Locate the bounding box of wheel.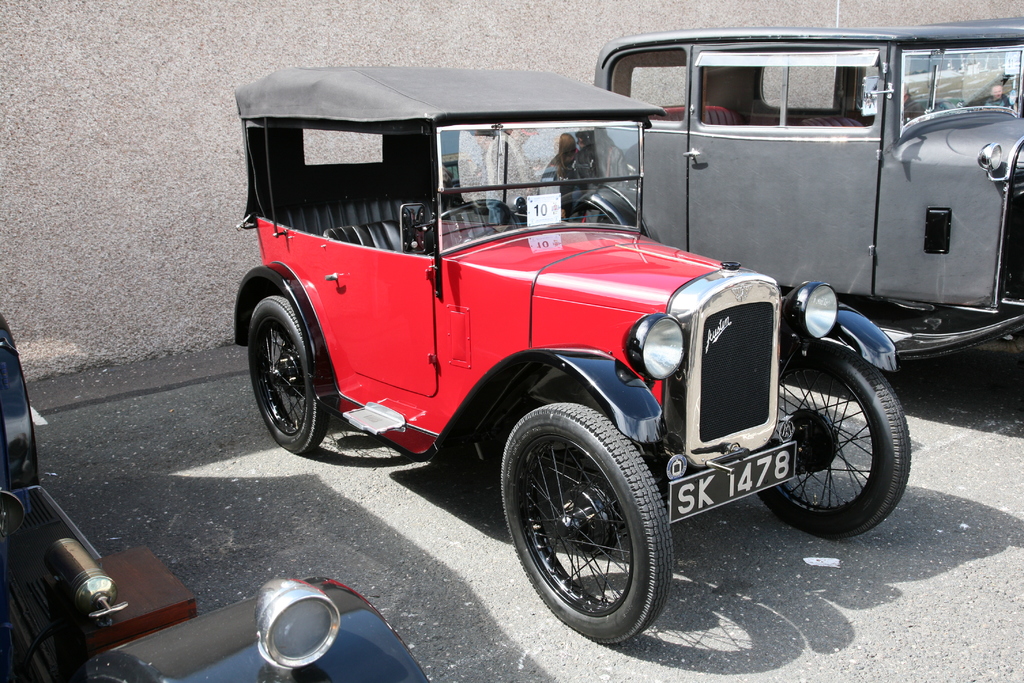
Bounding box: 246:296:332:455.
